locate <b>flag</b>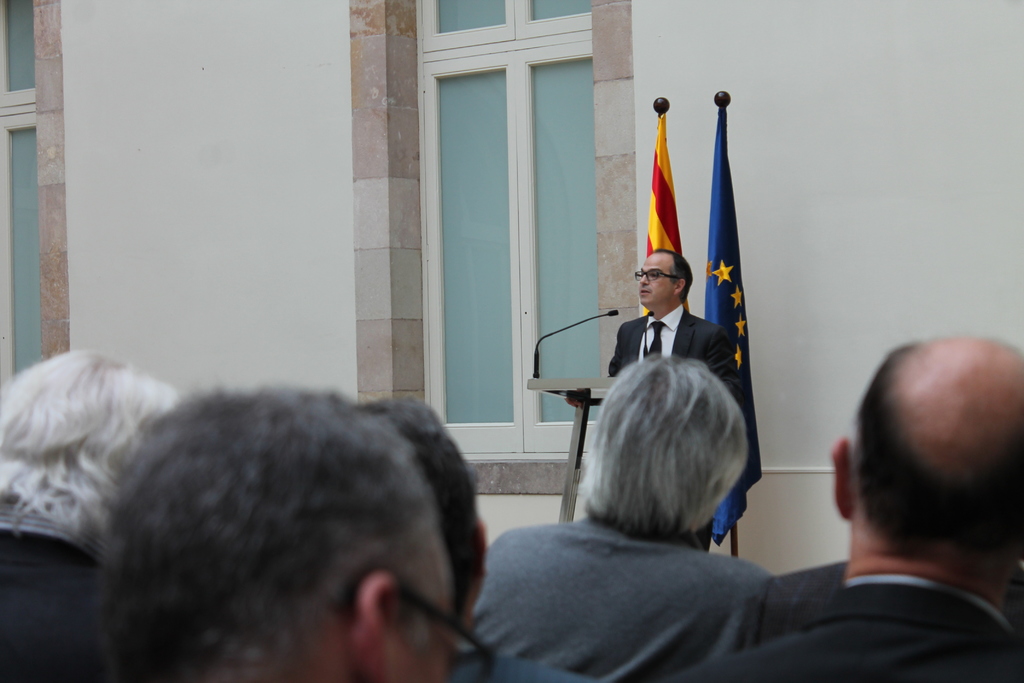
detection(651, 134, 701, 281)
